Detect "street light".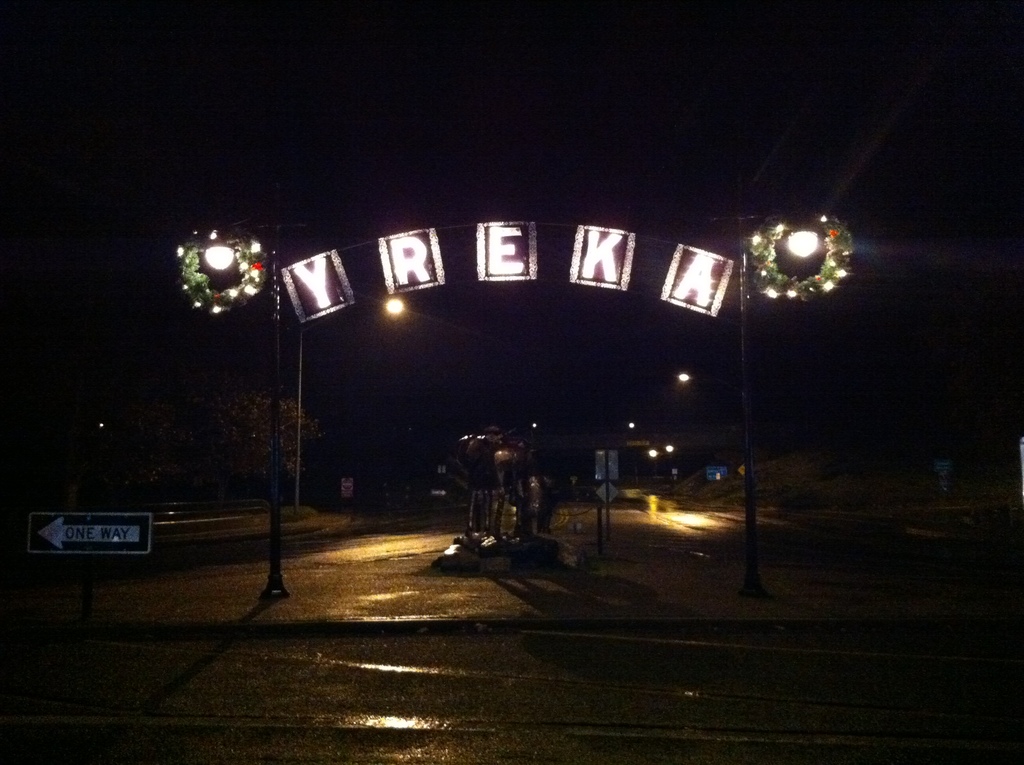
Detected at (x1=722, y1=208, x2=844, y2=604).
